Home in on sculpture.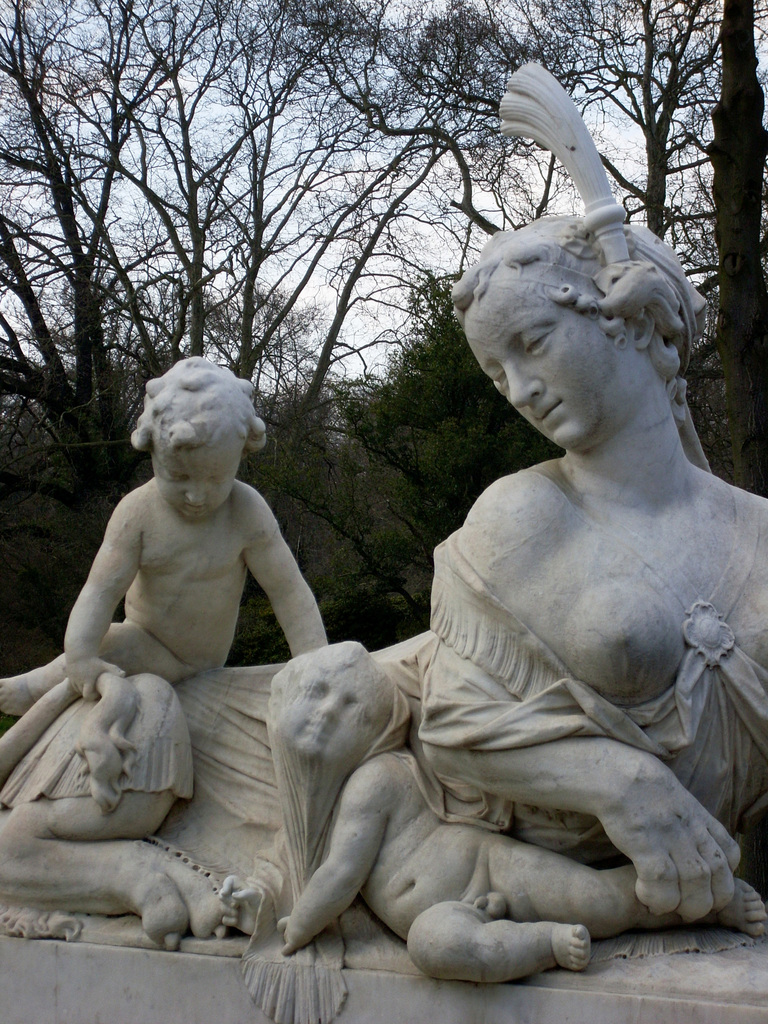
Homed in at locate(173, 177, 739, 987).
